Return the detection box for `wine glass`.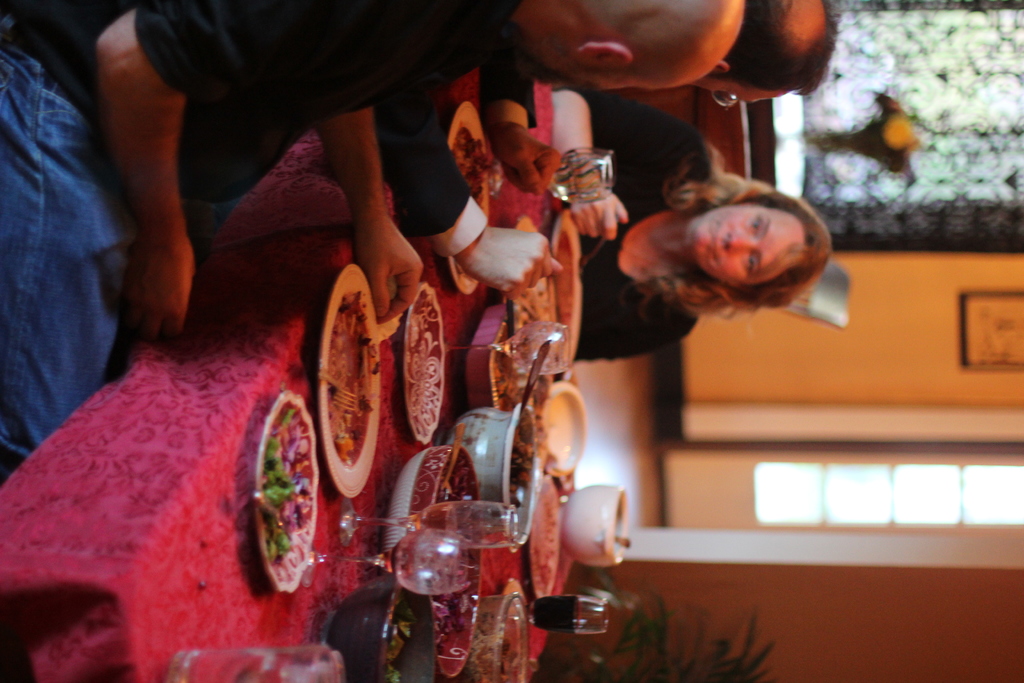
[337, 501, 519, 546].
